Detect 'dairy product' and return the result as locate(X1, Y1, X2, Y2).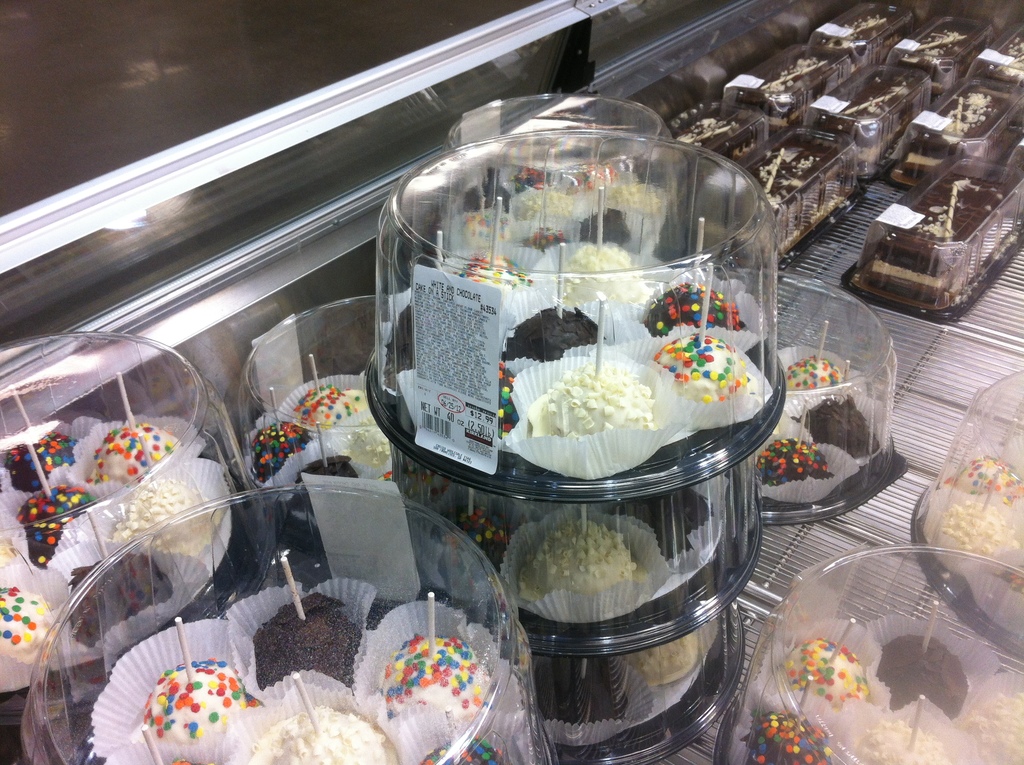
locate(873, 640, 966, 709).
